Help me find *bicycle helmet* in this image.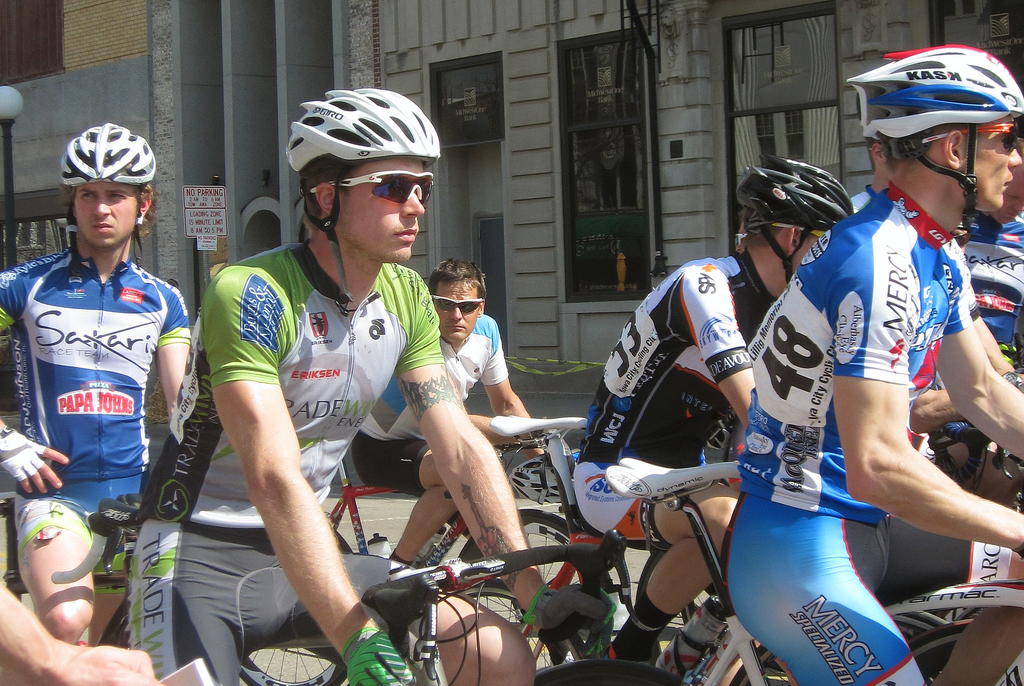
Found it: box(59, 115, 148, 191).
